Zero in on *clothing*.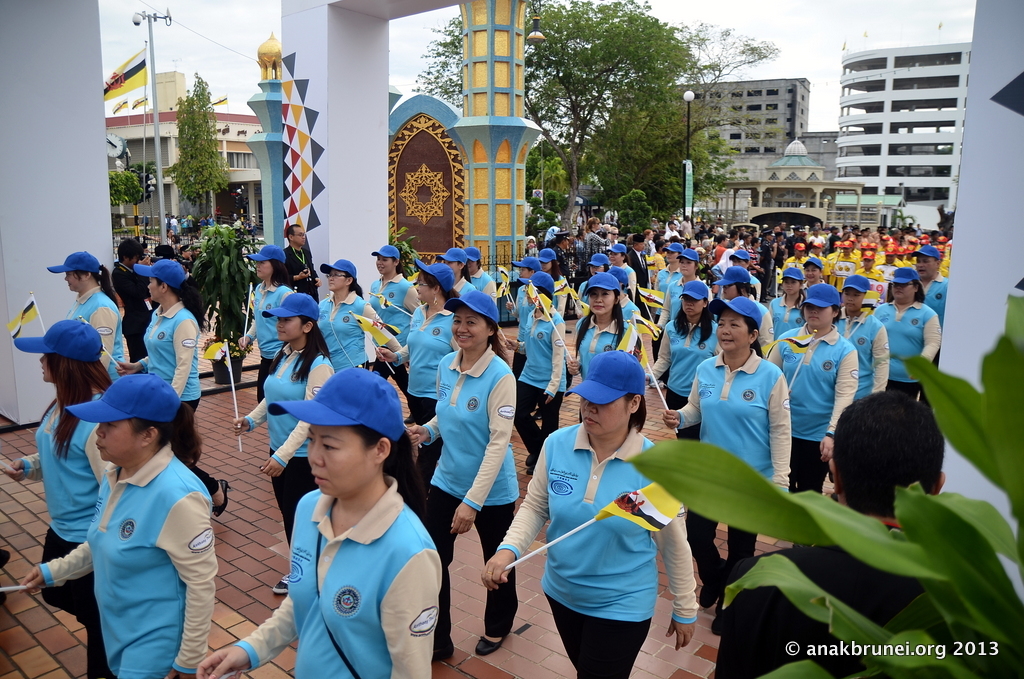
Zeroed in: region(316, 291, 384, 371).
